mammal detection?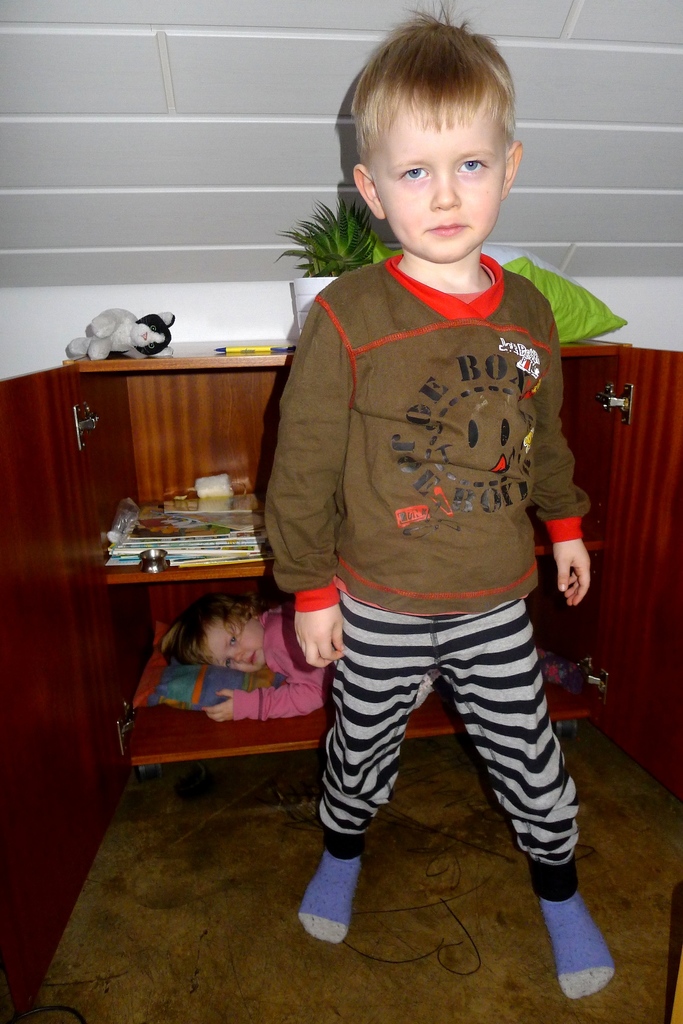
(x1=219, y1=123, x2=622, y2=1022)
